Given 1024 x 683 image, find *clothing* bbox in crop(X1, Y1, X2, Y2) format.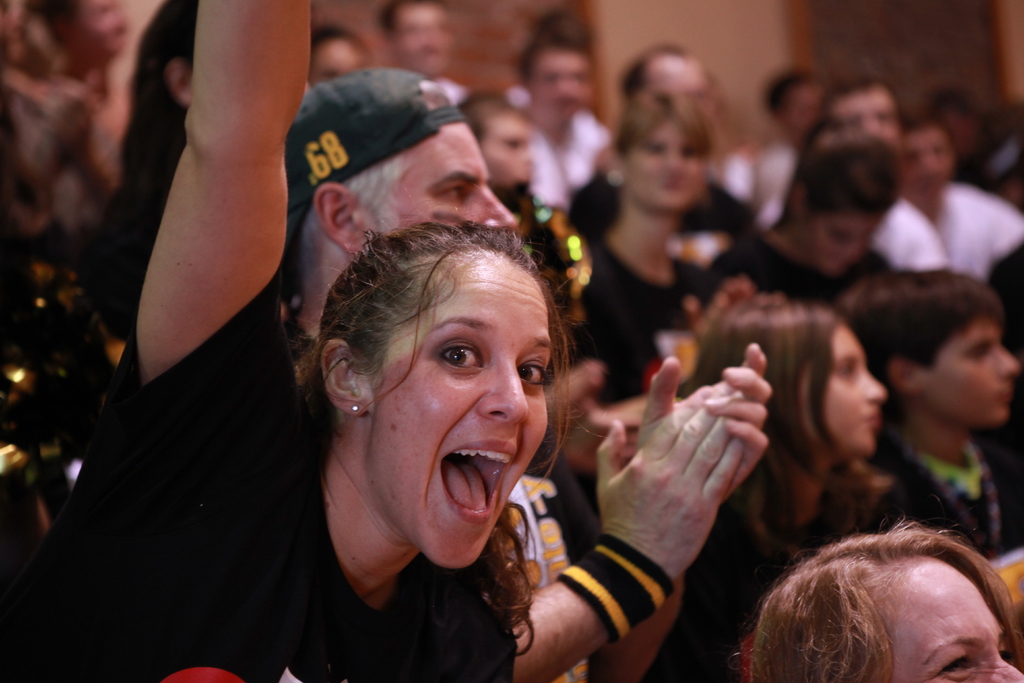
crop(856, 181, 1020, 286).
